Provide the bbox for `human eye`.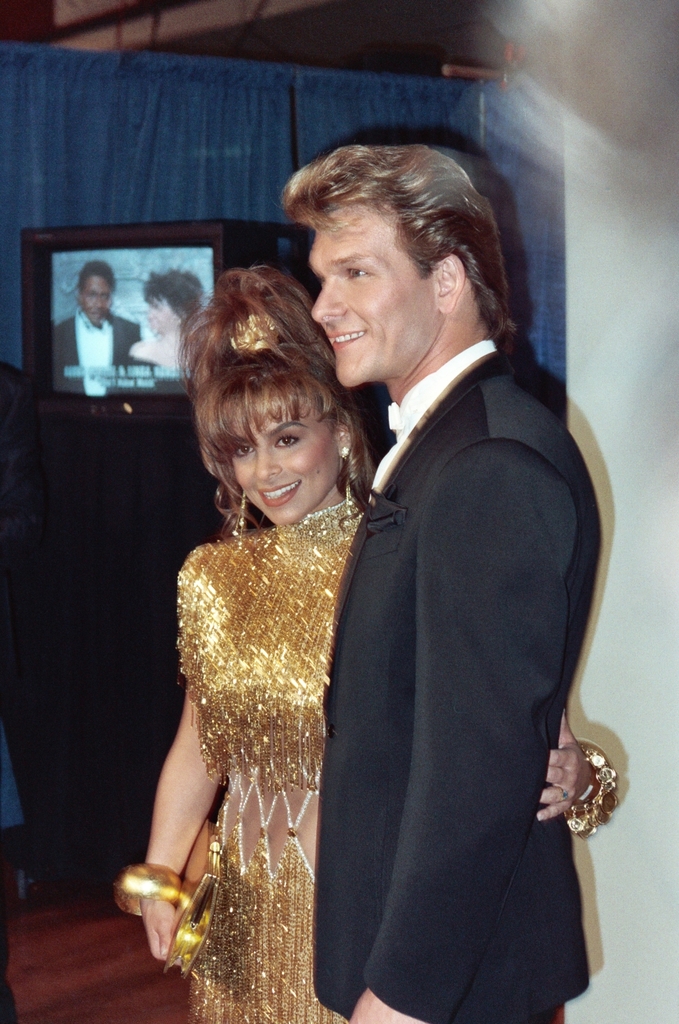
x1=223, y1=439, x2=249, y2=460.
